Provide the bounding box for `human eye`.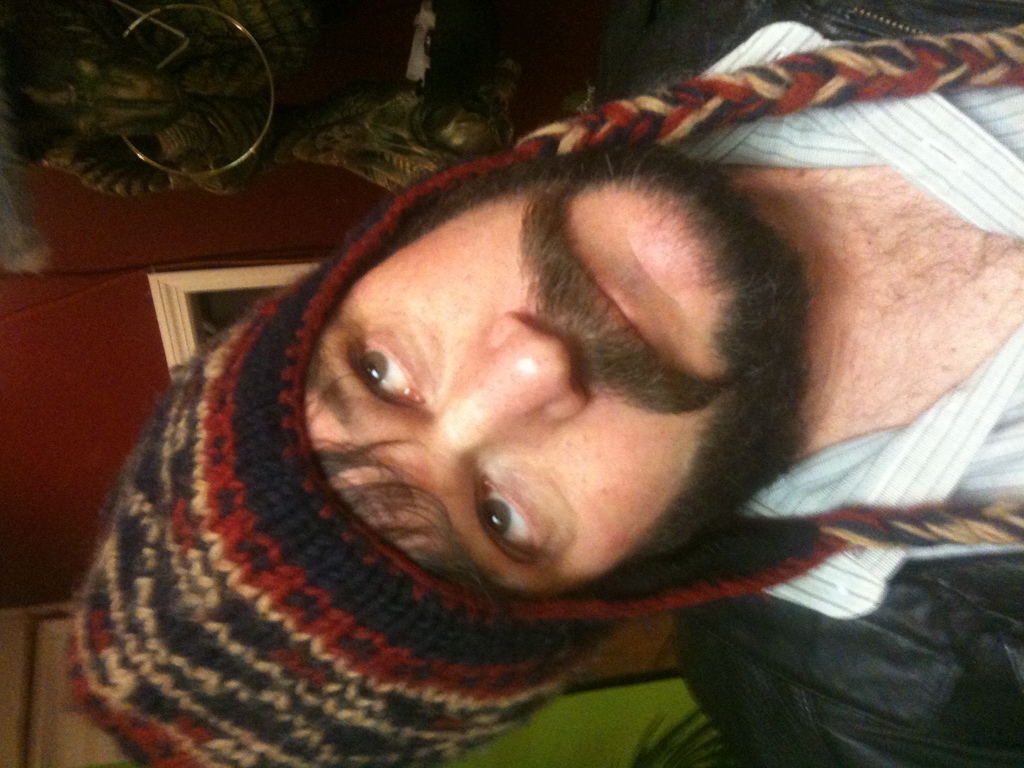
{"left": 336, "top": 337, "right": 434, "bottom": 419}.
